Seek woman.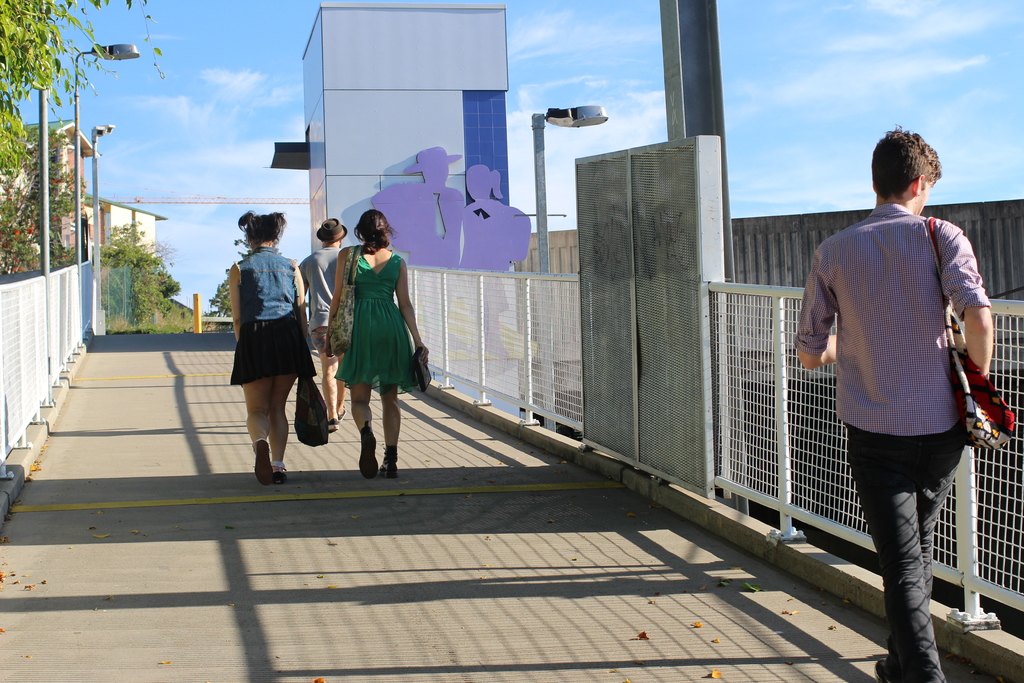
bbox(220, 208, 319, 475).
